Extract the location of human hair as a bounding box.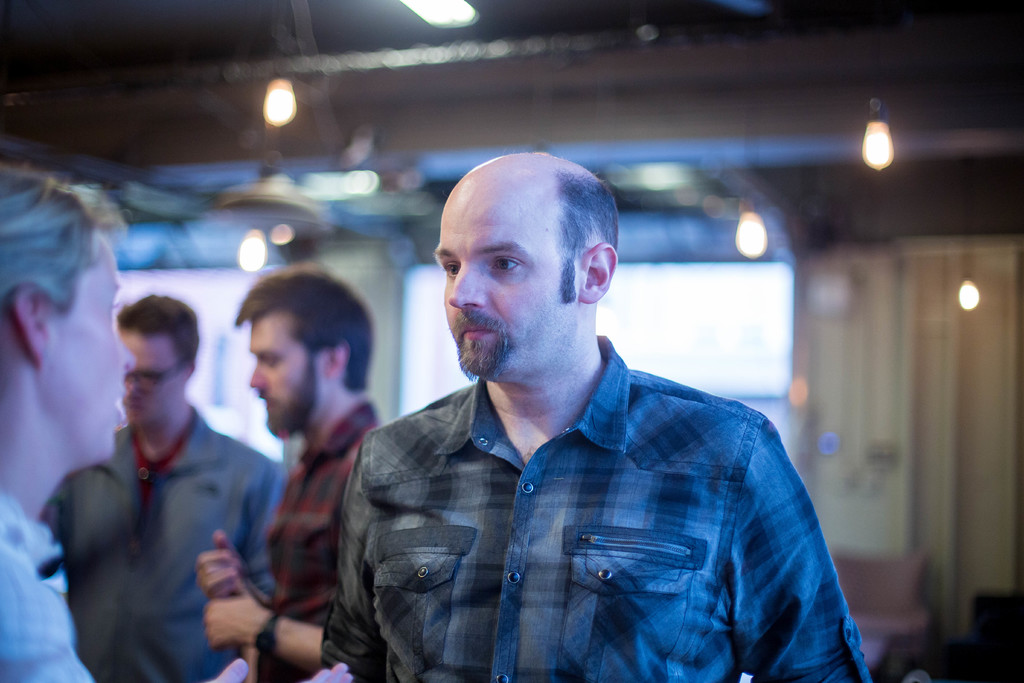
left=0, top=163, right=133, bottom=318.
